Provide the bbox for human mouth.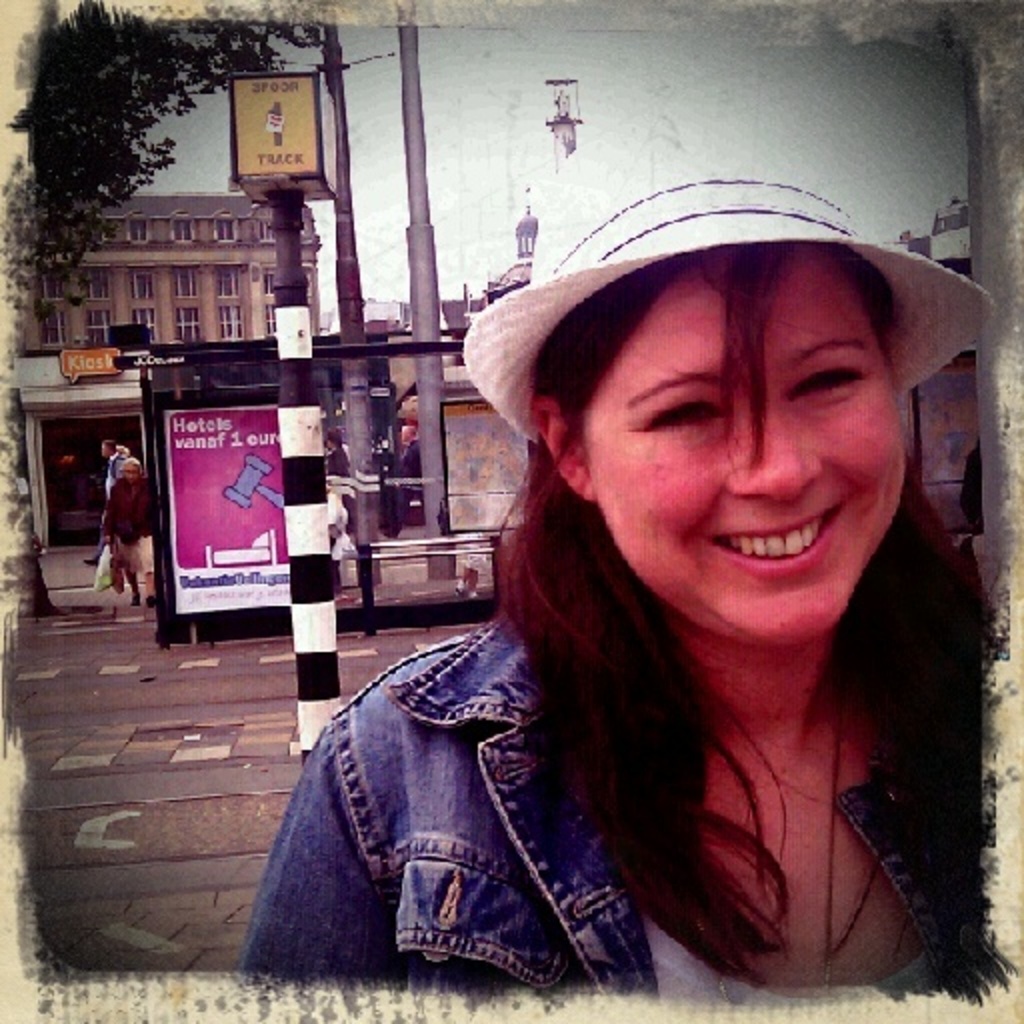
{"left": 712, "top": 516, "right": 854, "bottom": 584}.
